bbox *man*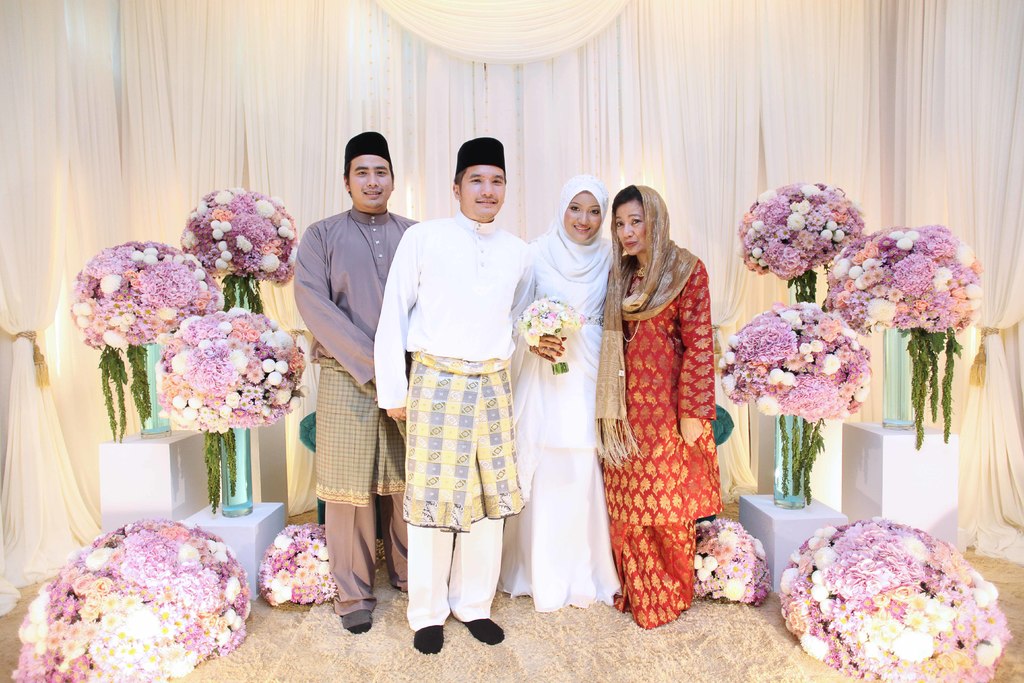
crop(292, 131, 420, 633)
